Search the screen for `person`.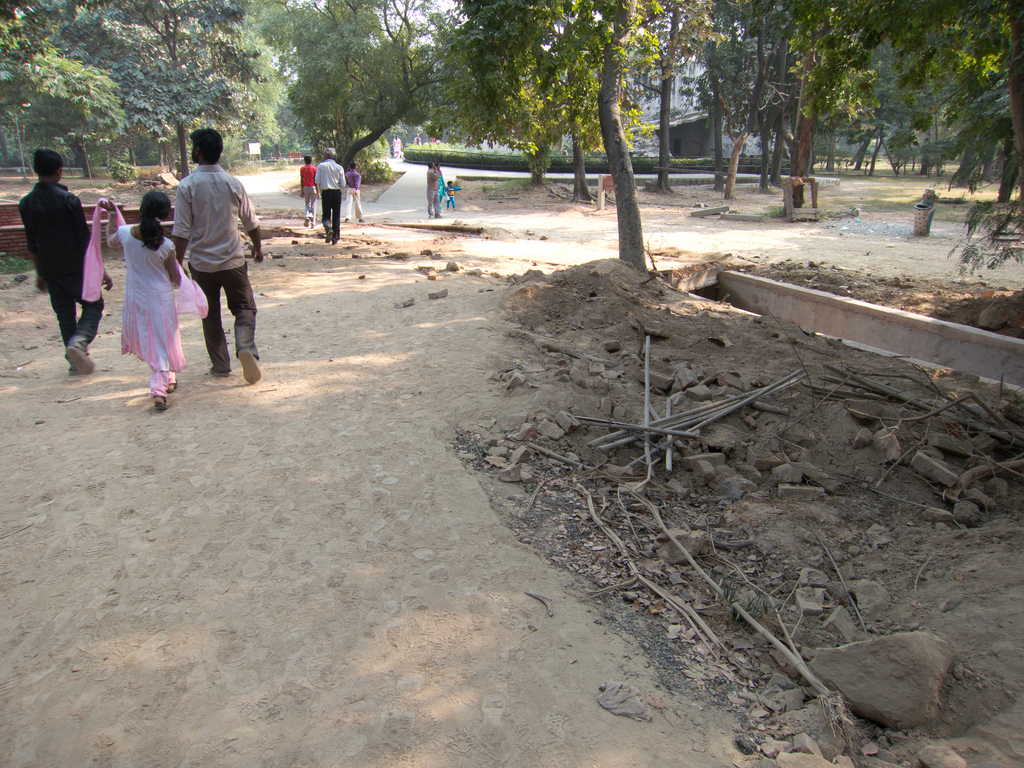
Found at [left=437, top=175, right=457, bottom=214].
